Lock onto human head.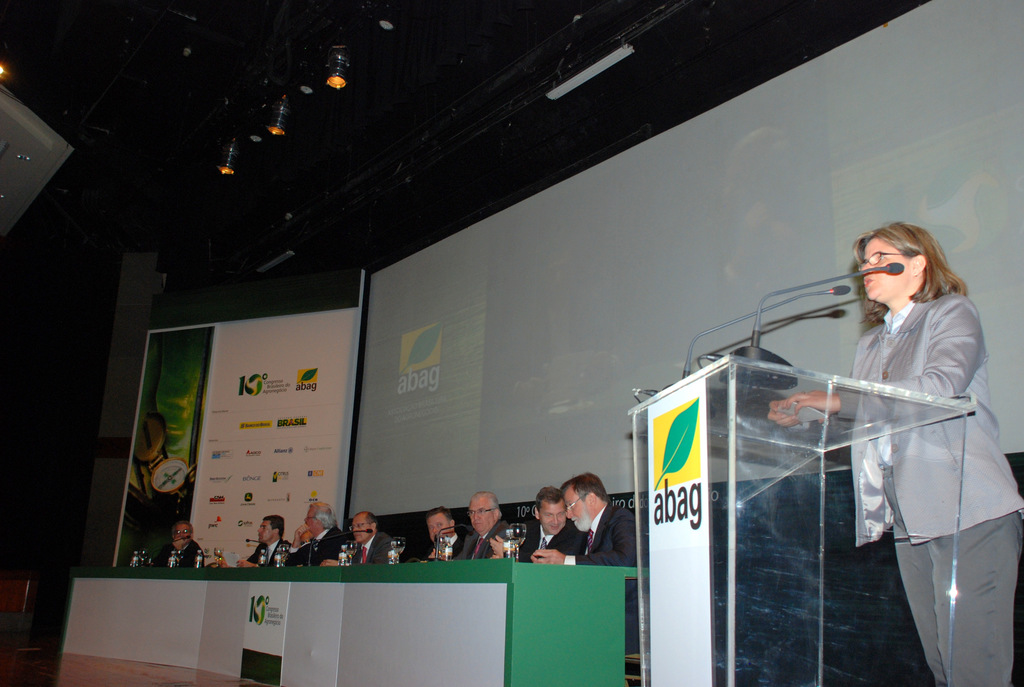
Locked: {"x1": 469, "y1": 494, "x2": 502, "y2": 537}.
